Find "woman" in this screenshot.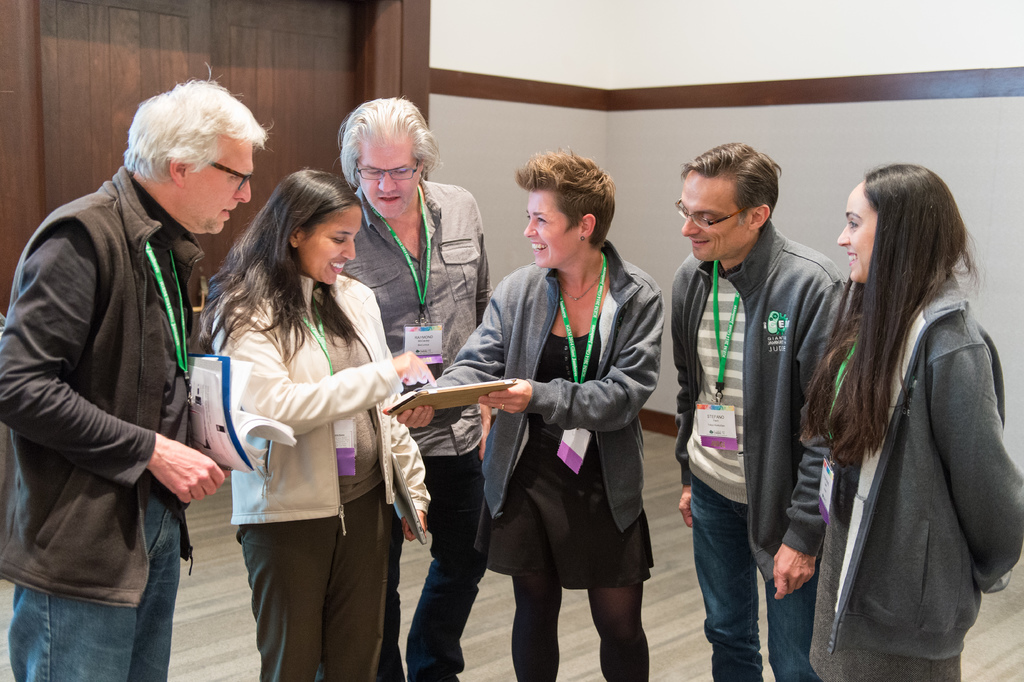
The bounding box for "woman" is [206, 158, 404, 681].
